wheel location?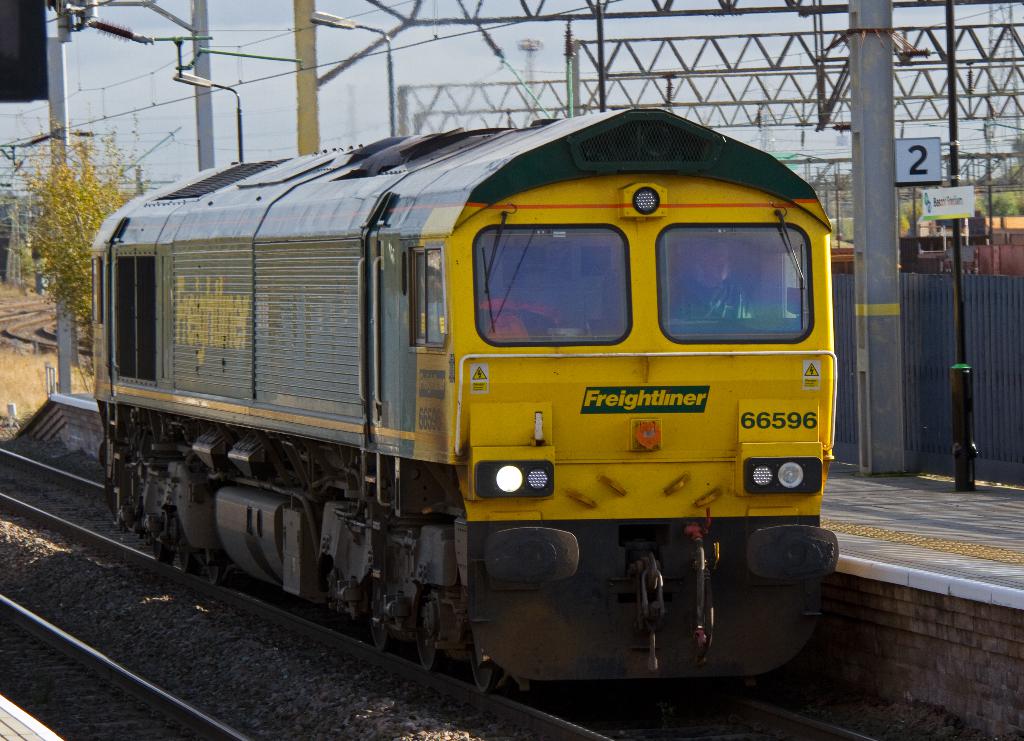
(x1=466, y1=643, x2=509, y2=692)
